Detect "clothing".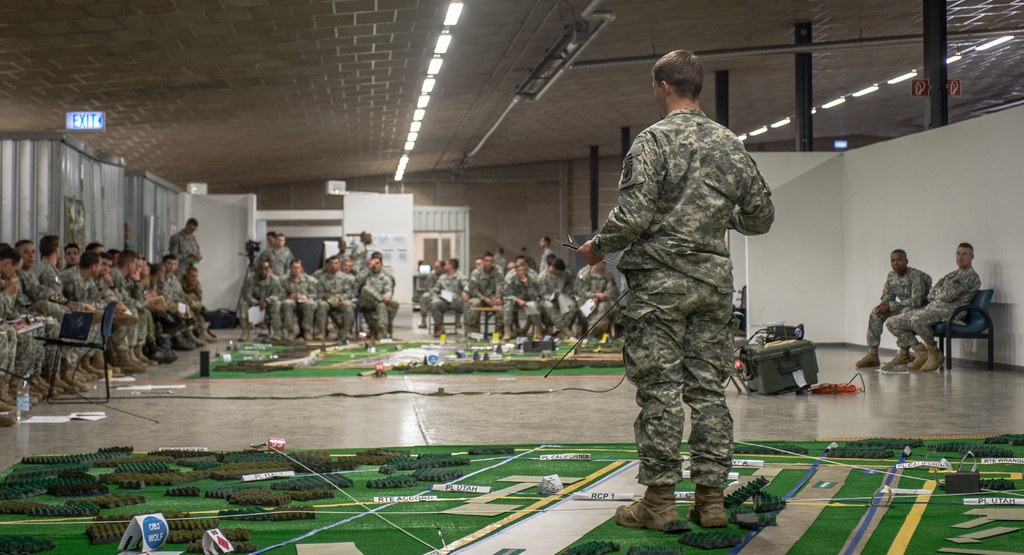
Detected at [166,228,205,276].
